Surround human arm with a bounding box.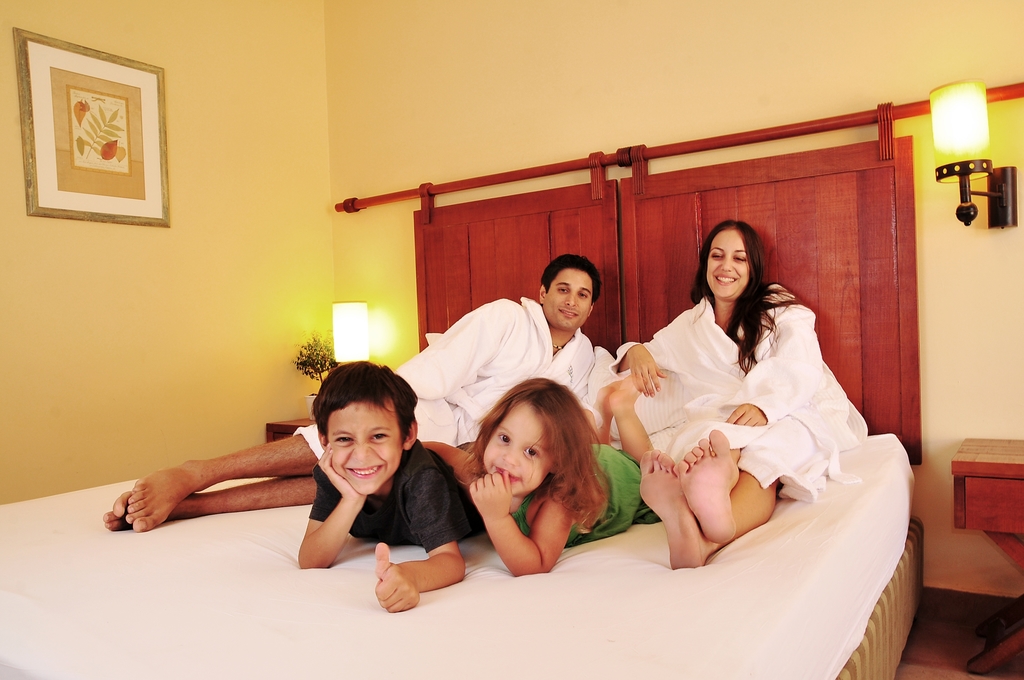
bbox(611, 303, 696, 388).
